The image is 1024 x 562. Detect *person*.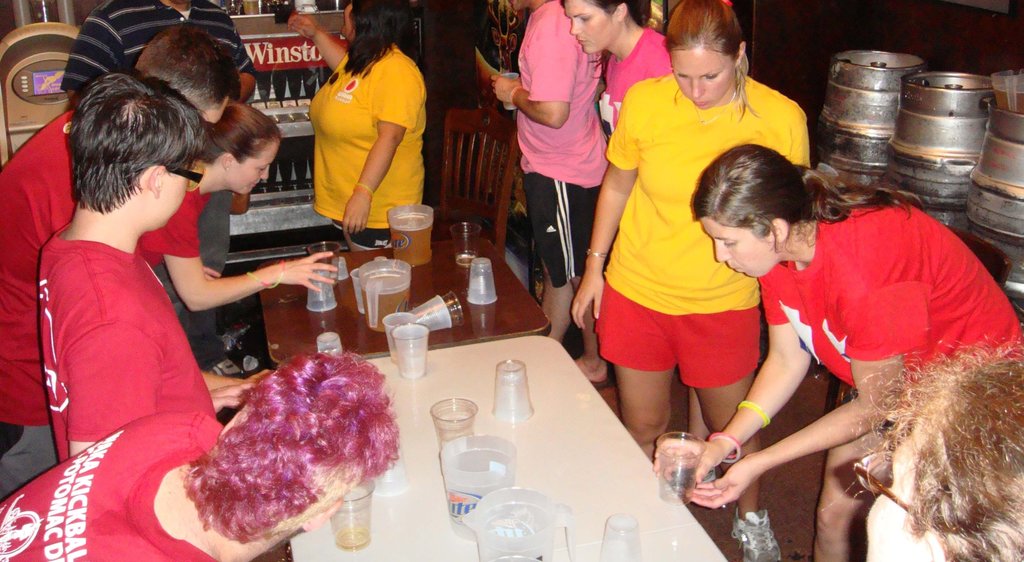
Detection: locate(0, 19, 237, 497).
